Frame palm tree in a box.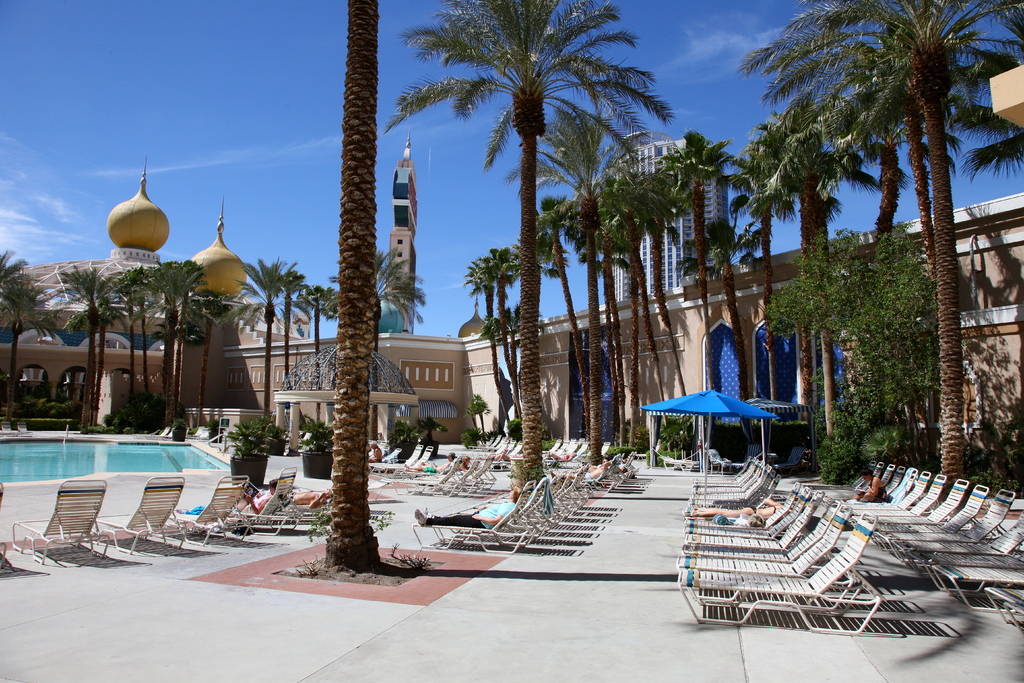
[689,214,751,443].
